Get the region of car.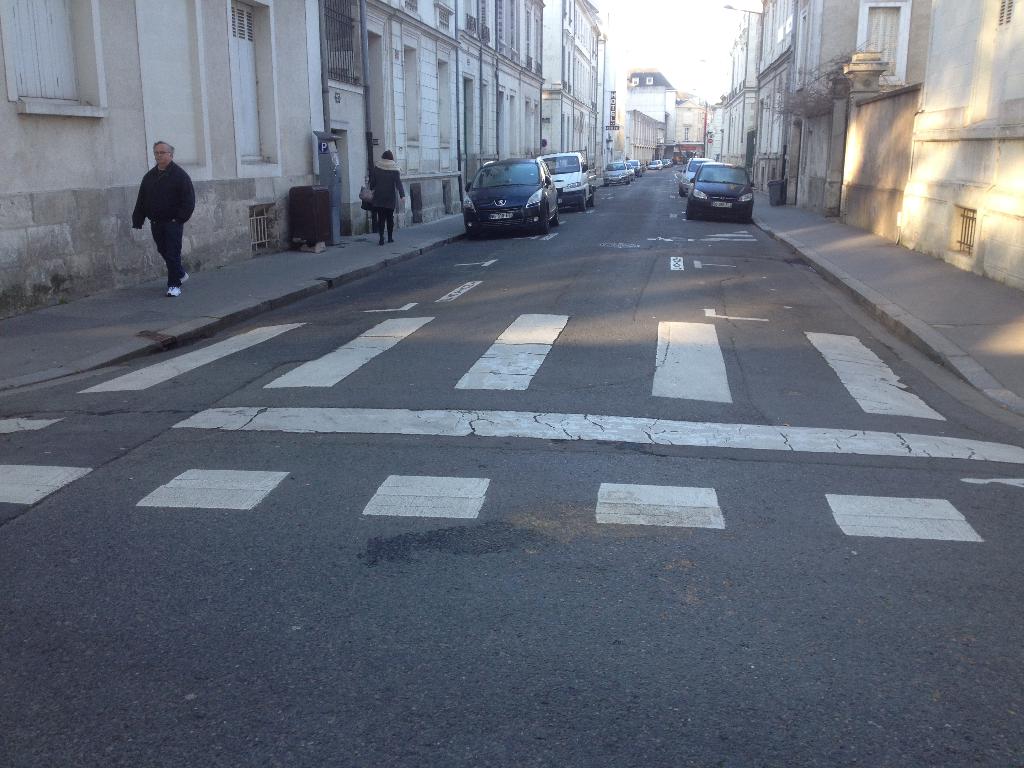
locate(632, 157, 641, 176).
